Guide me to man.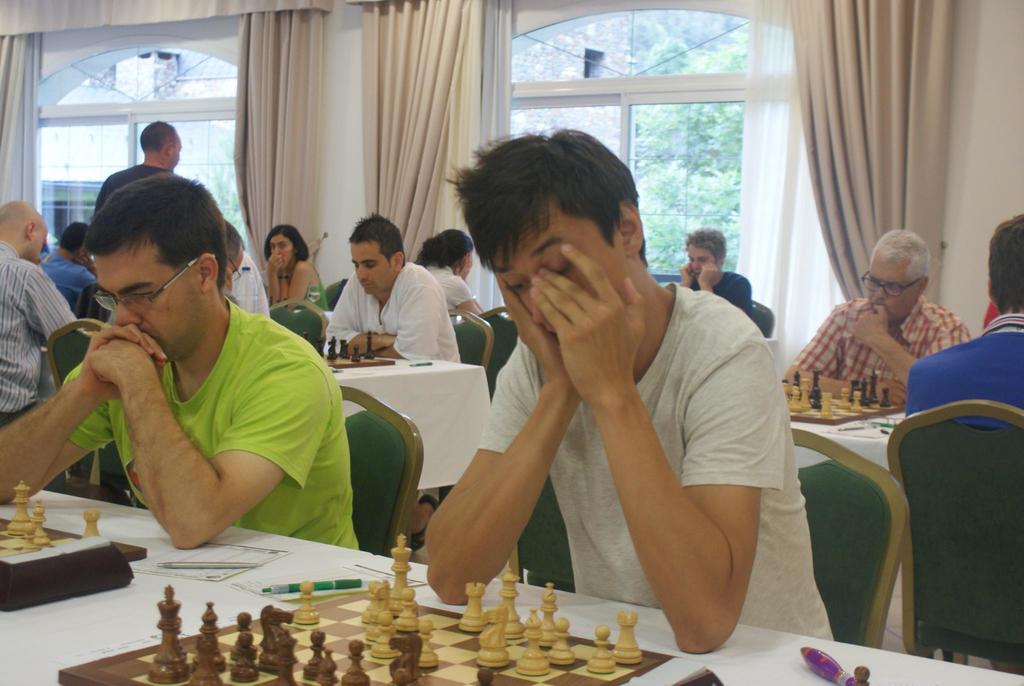
Guidance: bbox=[36, 215, 103, 318].
